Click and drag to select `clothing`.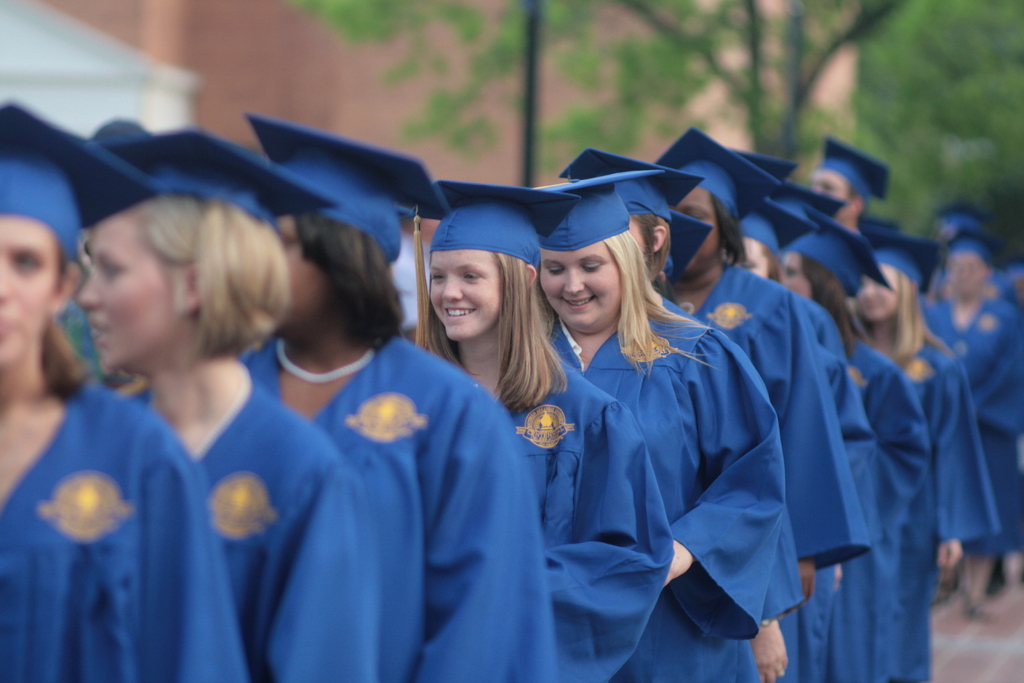
Selection: x1=907 y1=343 x2=993 y2=545.
